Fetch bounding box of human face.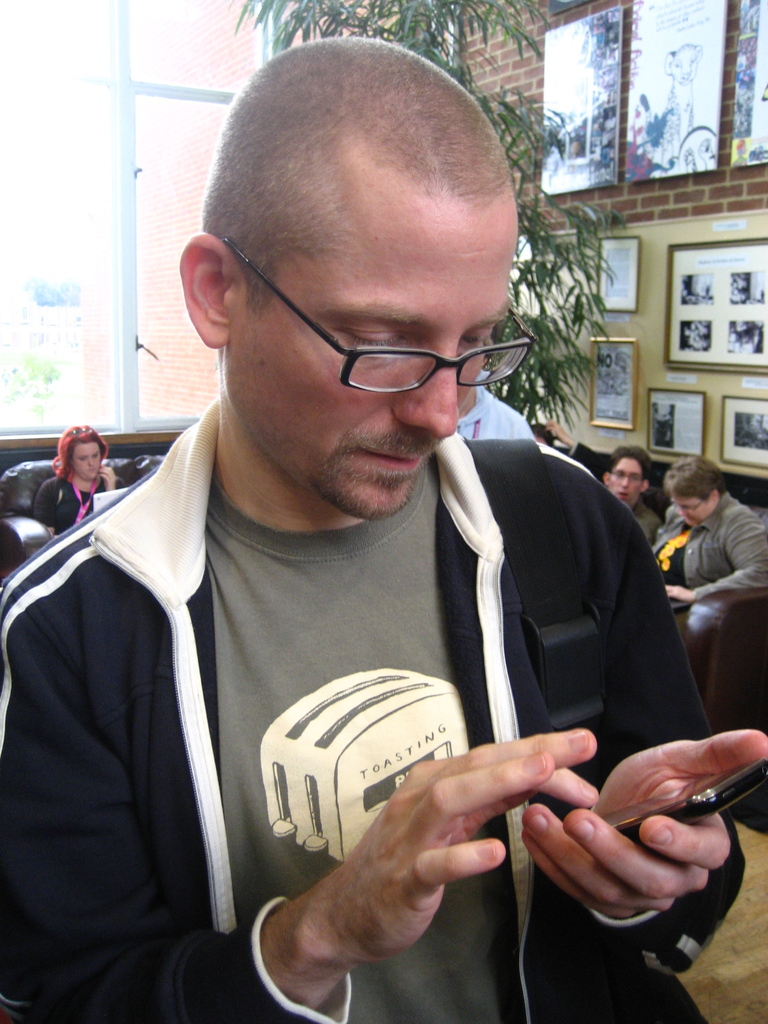
Bbox: {"x1": 229, "y1": 206, "x2": 509, "y2": 512}.
